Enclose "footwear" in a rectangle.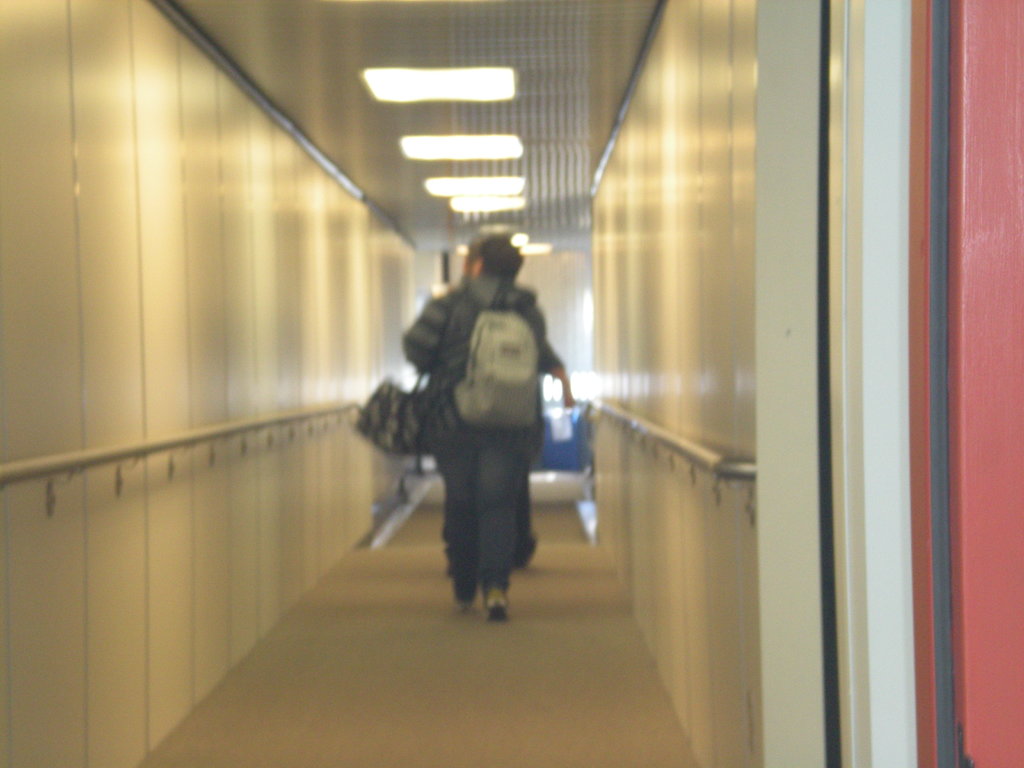
{"x1": 454, "y1": 594, "x2": 475, "y2": 612}.
